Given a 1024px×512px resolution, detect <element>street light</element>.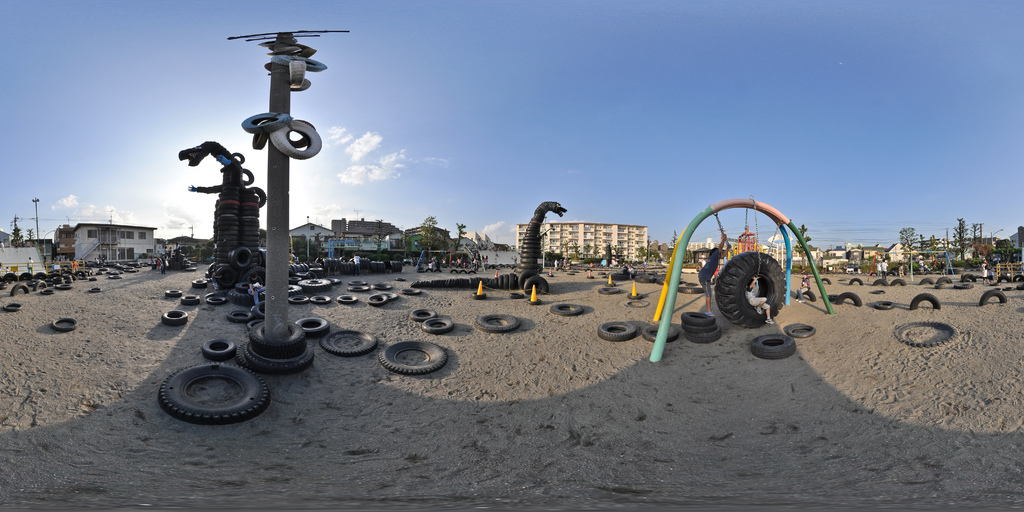
(36, 230, 56, 257).
